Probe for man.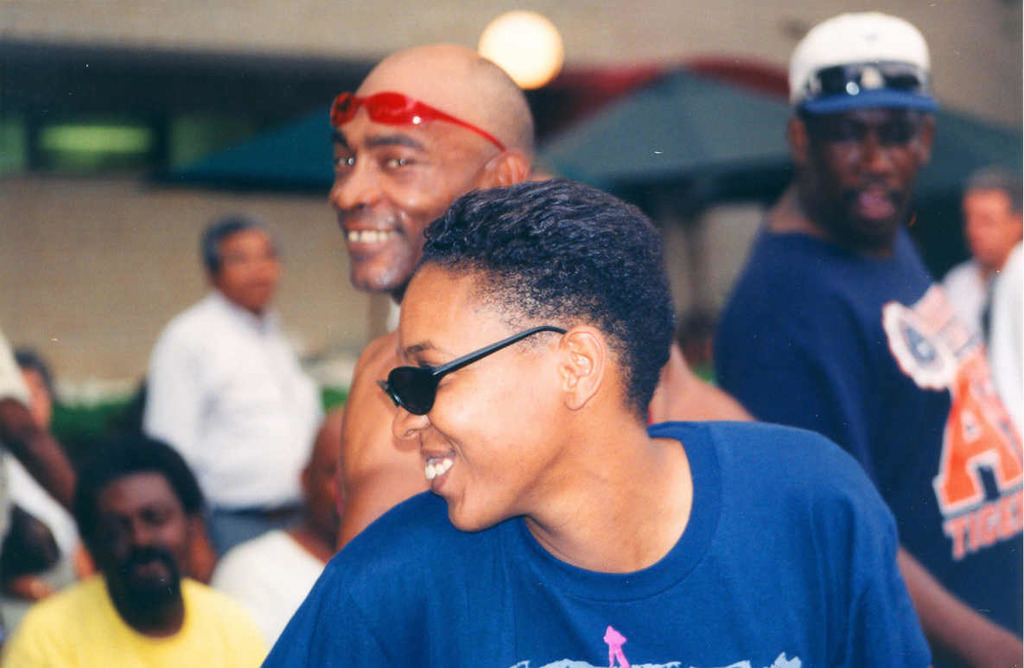
Probe result: [332, 40, 544, 557].
